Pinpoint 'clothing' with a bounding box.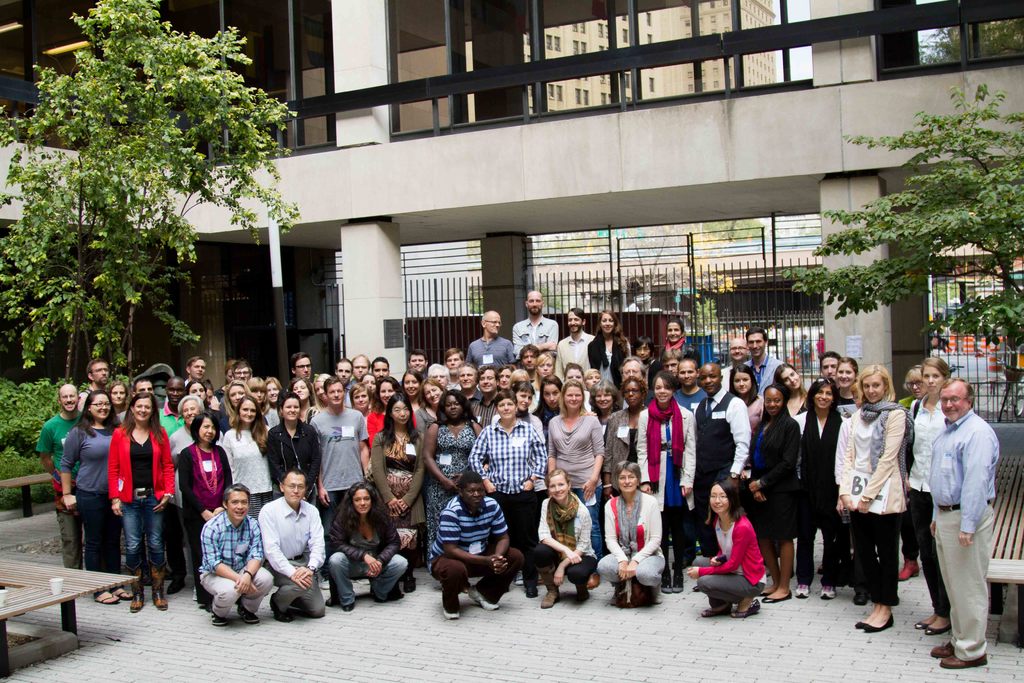
587/335/634/388.
